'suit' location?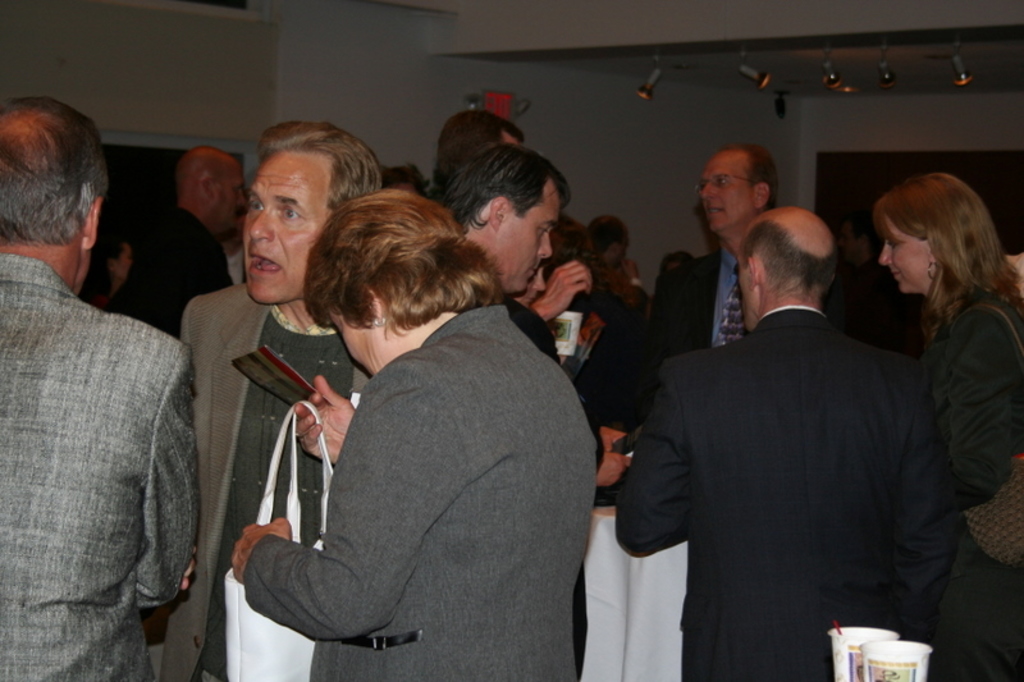
detection(502, 293, 605, 681)
